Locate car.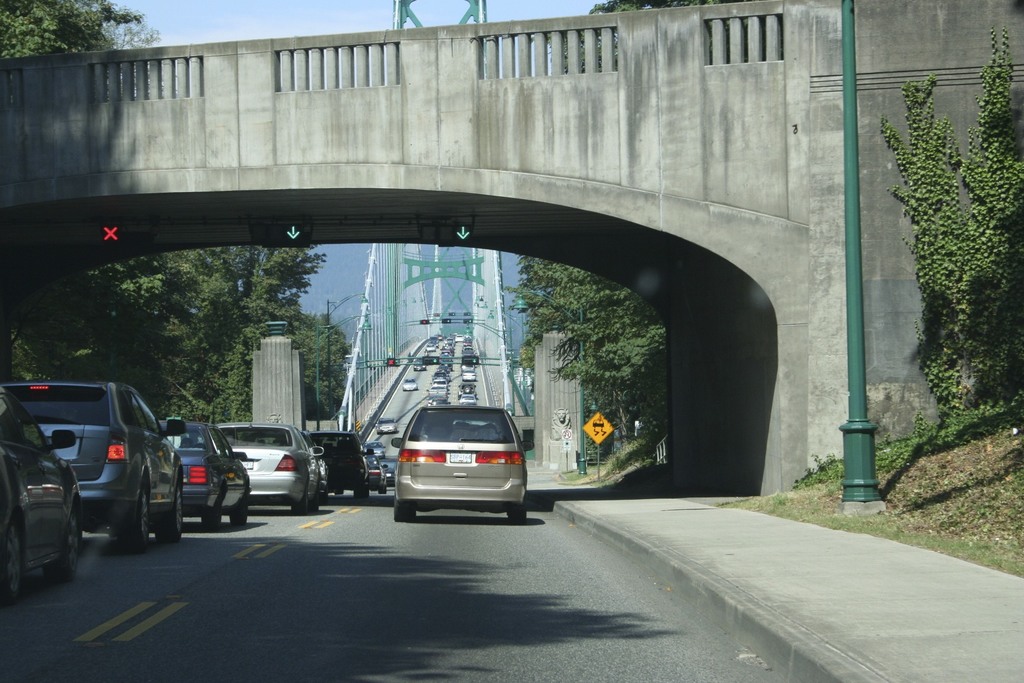
Bounding box: rect(431, 337, 441, 345).
